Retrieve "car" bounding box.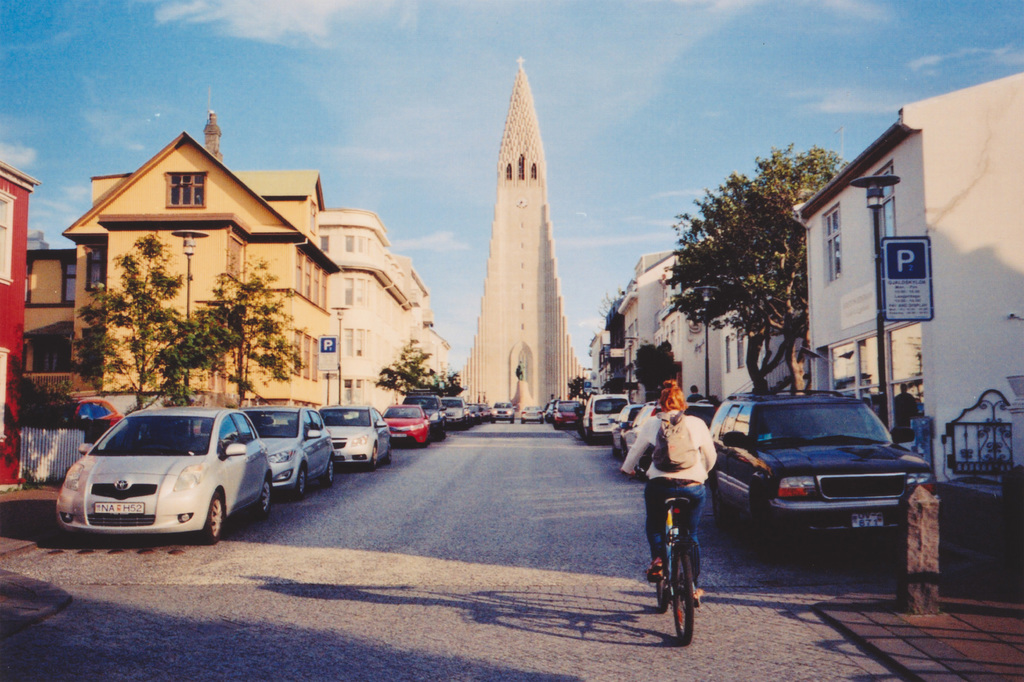
Bounding box: [left=402, top=395, right=453, bottom=434].
